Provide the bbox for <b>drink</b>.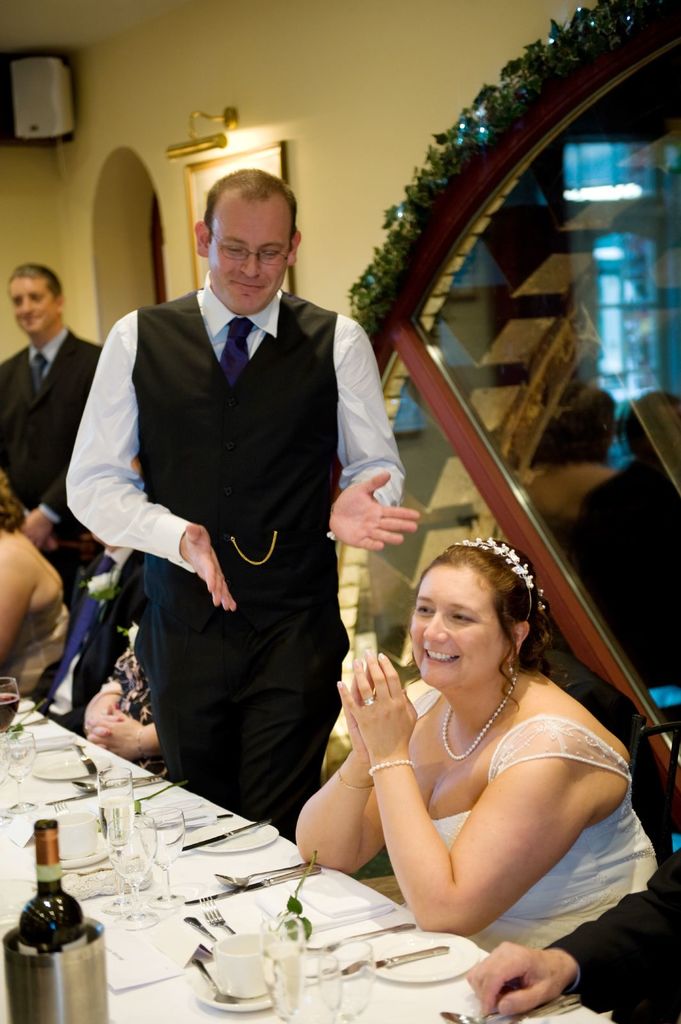
crop(104, 797, 138, 851).
